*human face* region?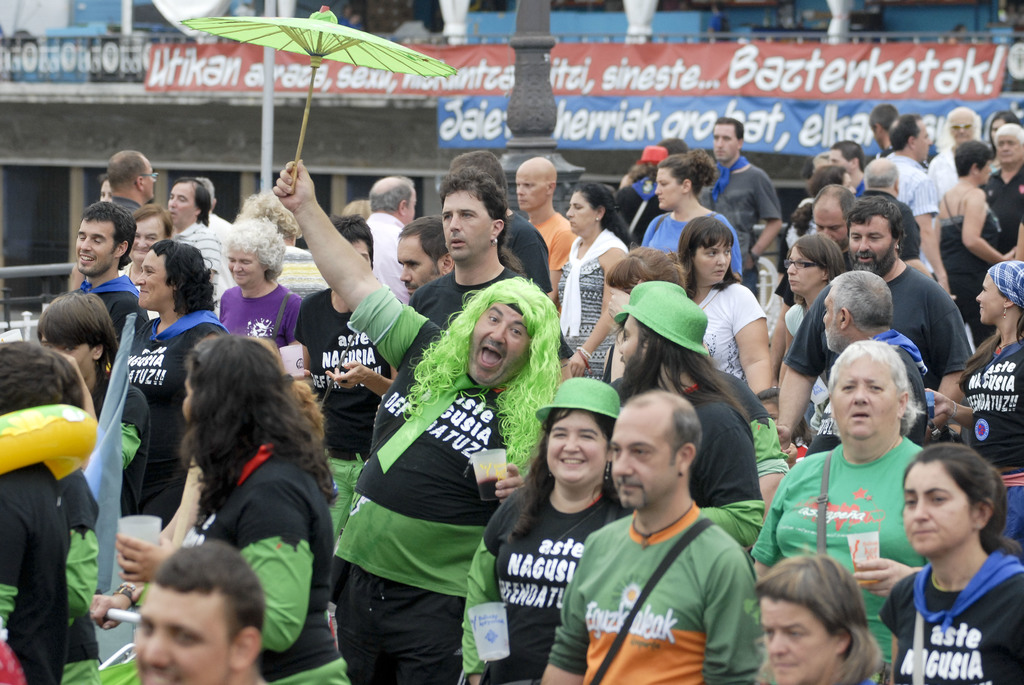
x1=977, y1=273, x2=1007, y2=327
